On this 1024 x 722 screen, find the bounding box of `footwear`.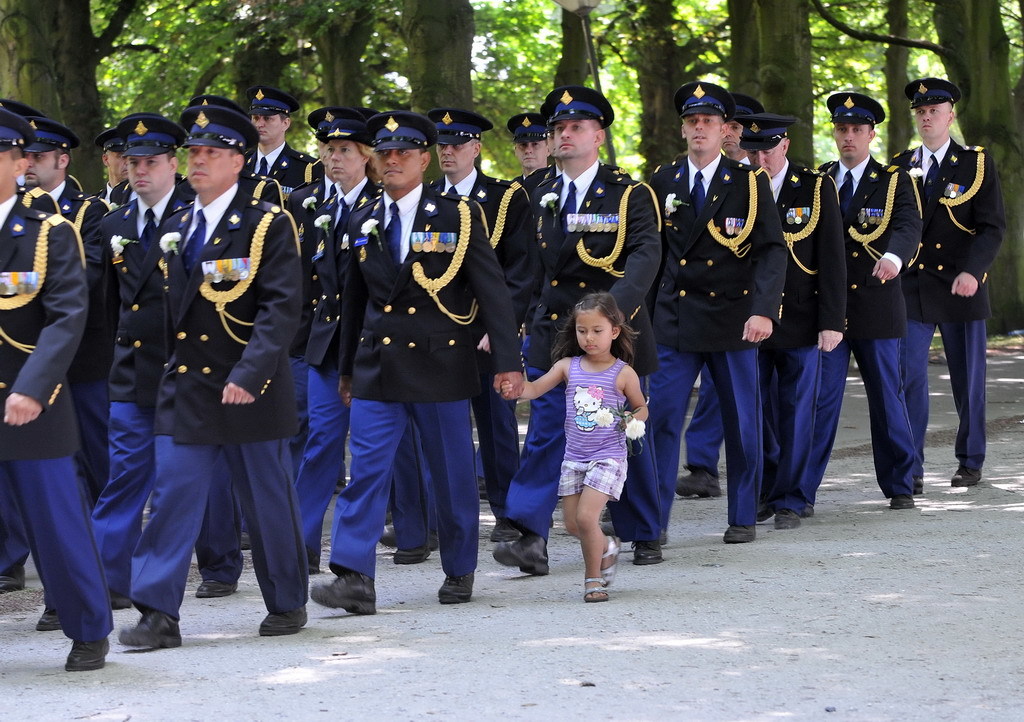
Bounding box: BBox(583, 569, 610, 600).
